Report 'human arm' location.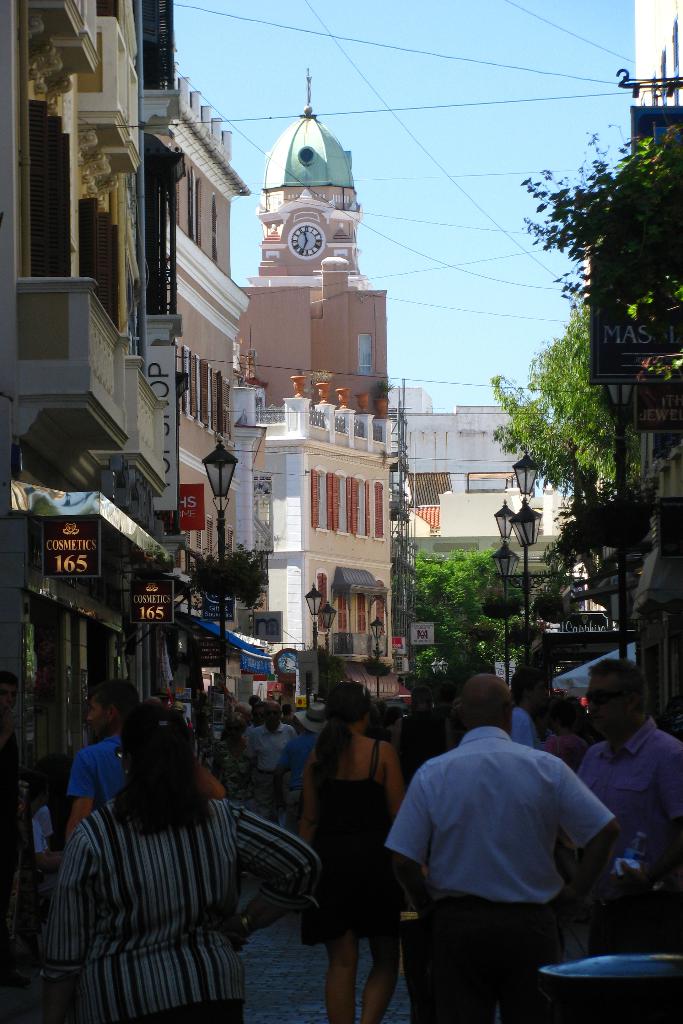
Report: detection(380, 772, 432, 915).
